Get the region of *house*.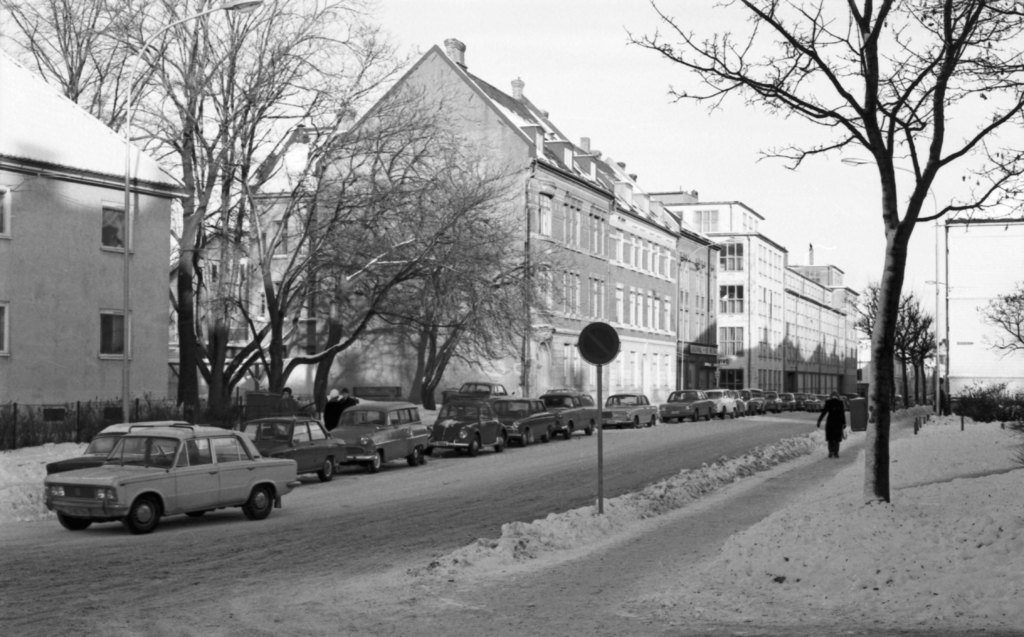
[847,320,868,390].
